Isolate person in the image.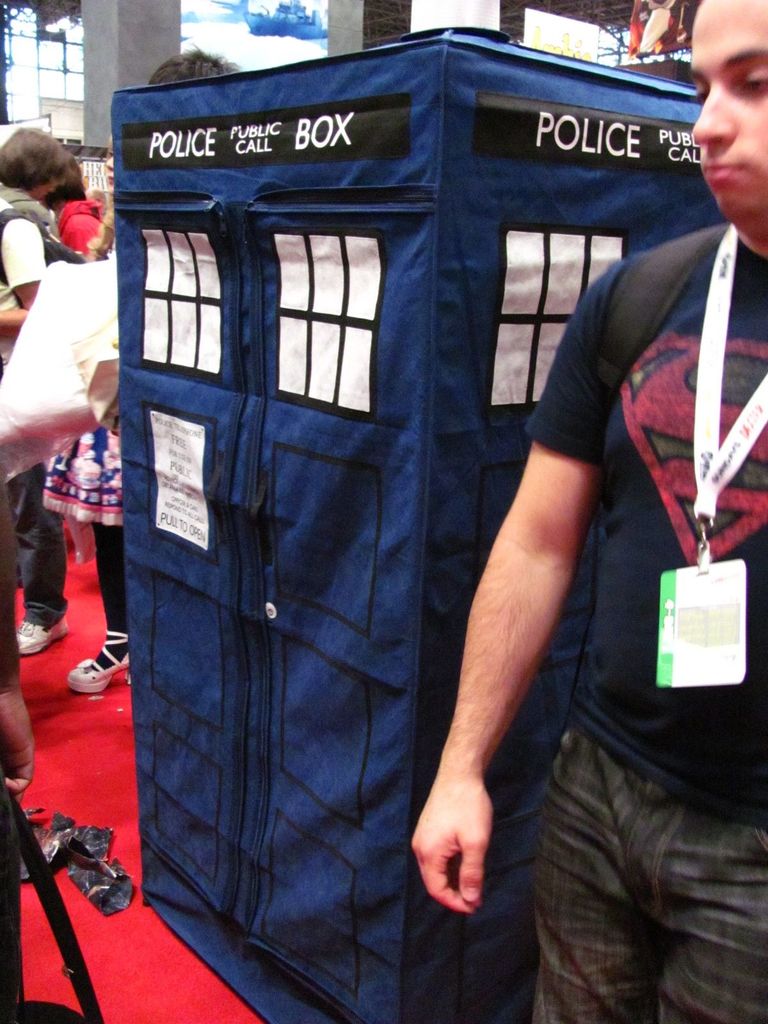
Isolated region: [407,0,764,1023].
